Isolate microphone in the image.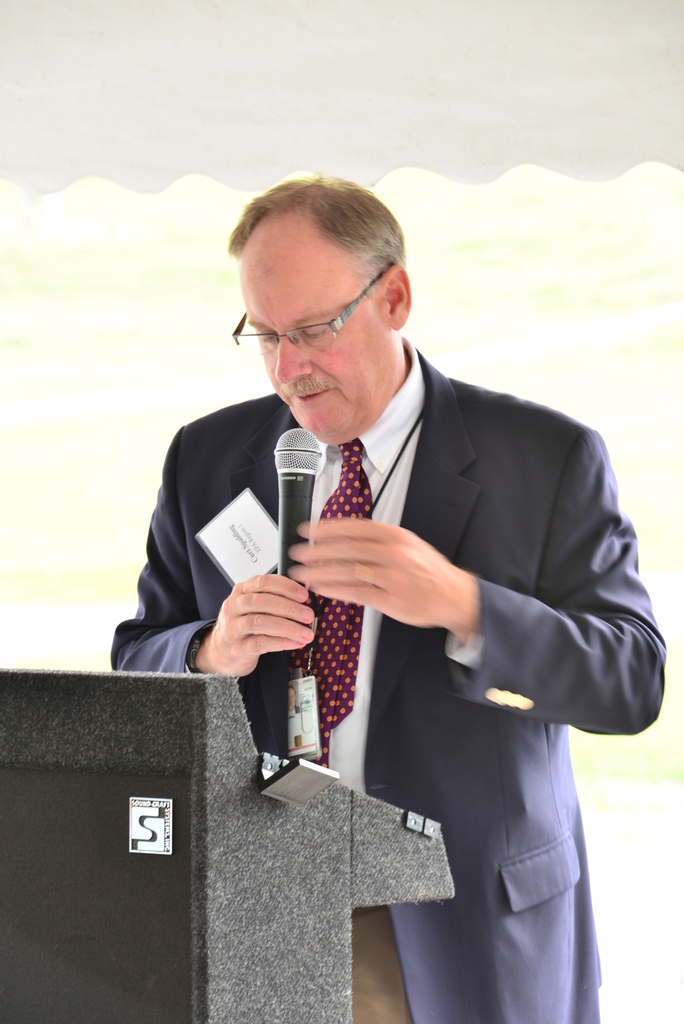
Isolated region: crop(270, 424, 323, 588).
